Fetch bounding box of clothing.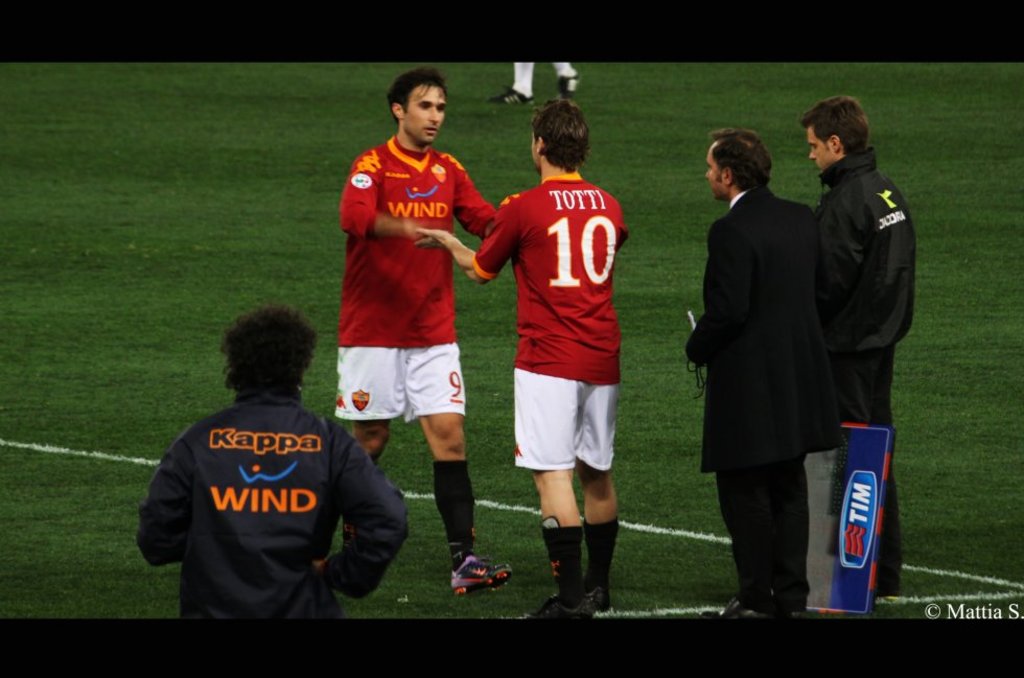
Bbox: region(544, 525, 586, 606).
